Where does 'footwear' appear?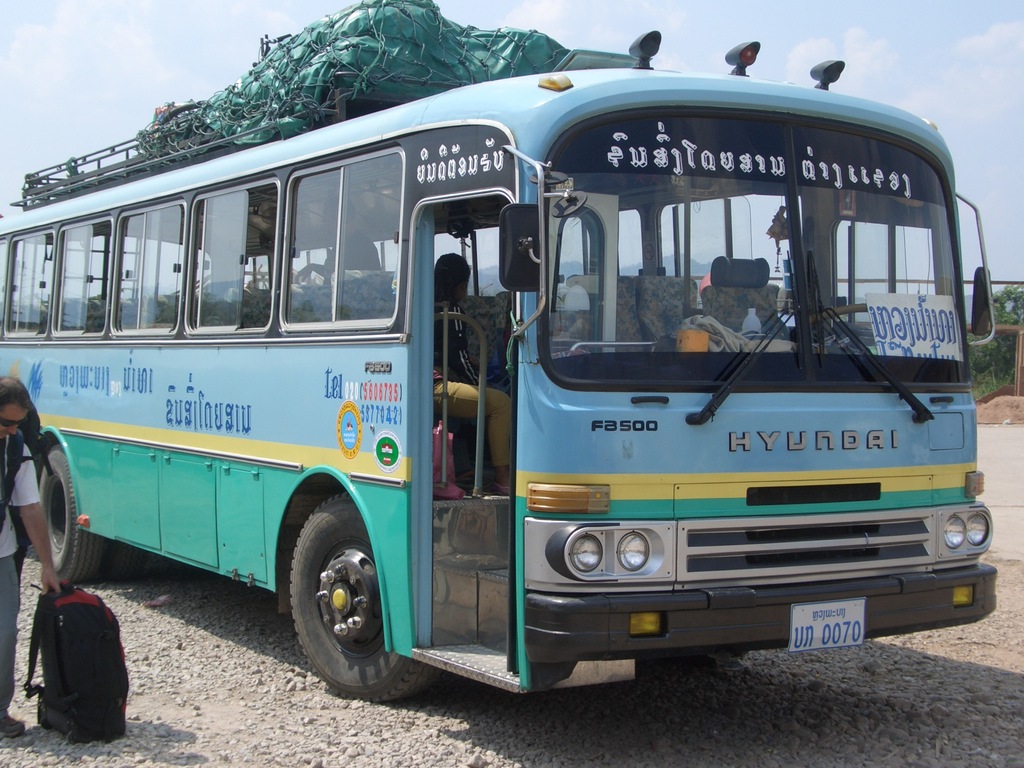
Appears at Rect(0, 709, 28, 744).
